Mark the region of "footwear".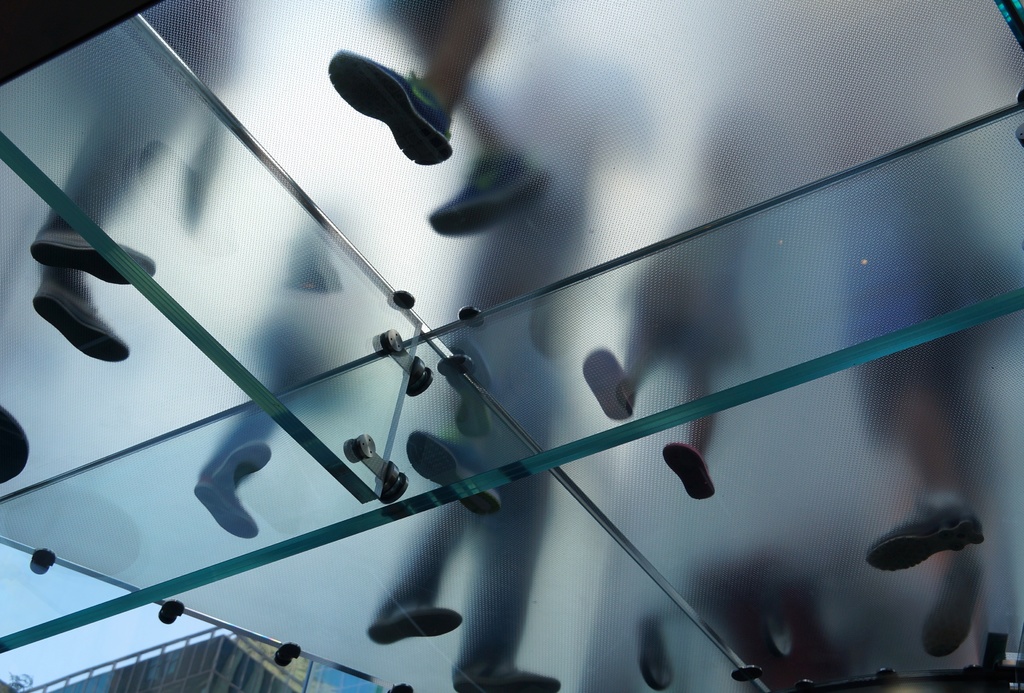
Region: box(452, 667, 557, 692).
